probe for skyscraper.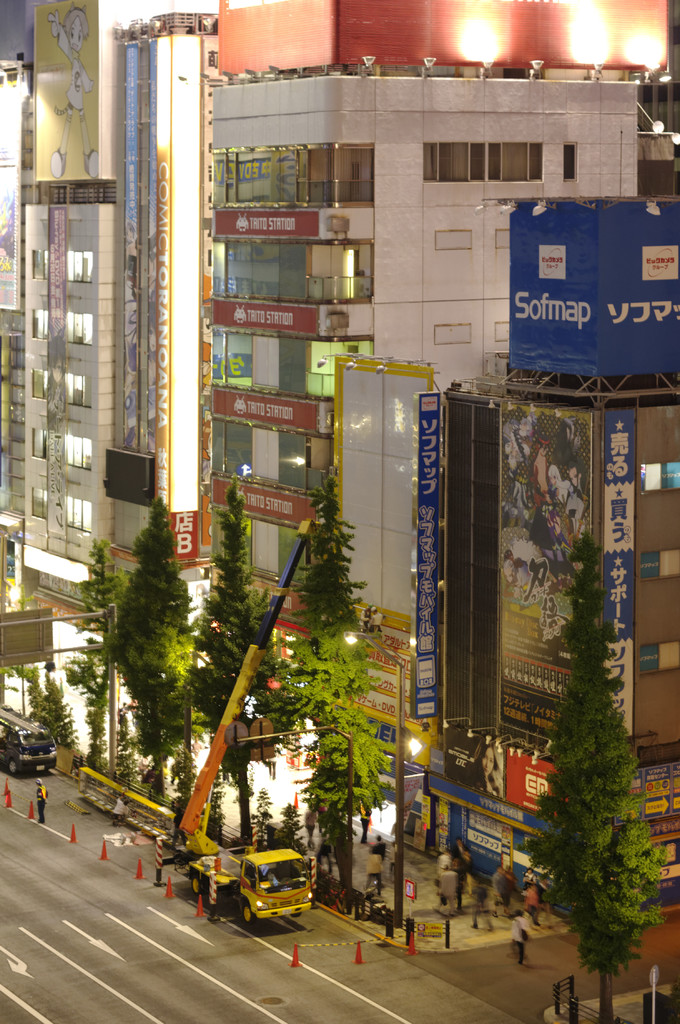
Probe result: 0, 0, 195, 647.
